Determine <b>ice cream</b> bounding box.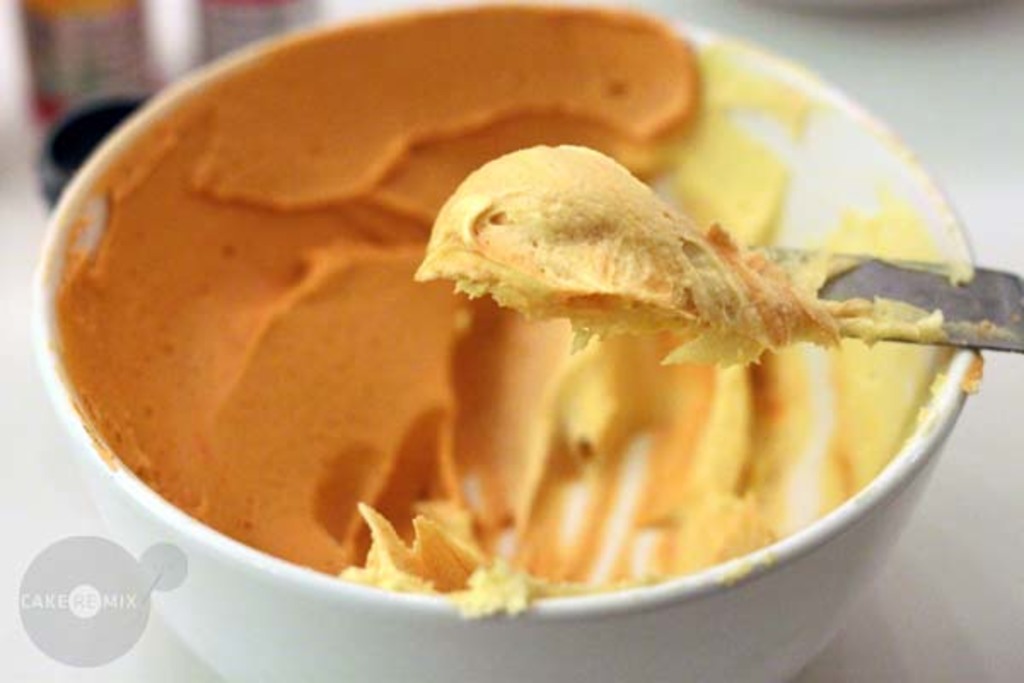
Determined: <region>48, 0, 985, 625</region>.
